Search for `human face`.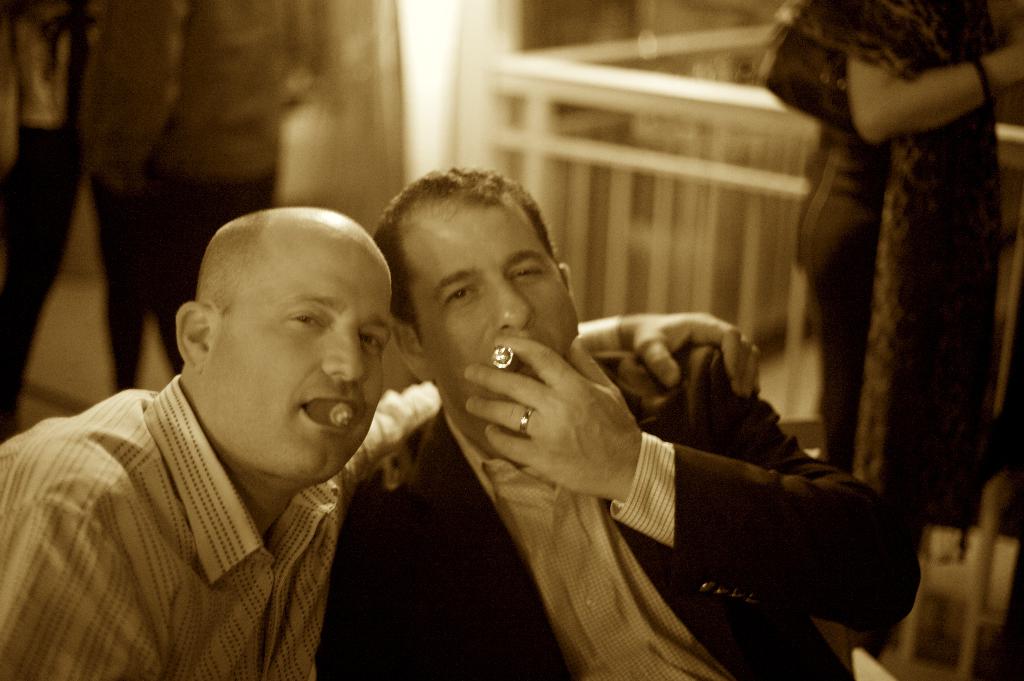
Found at select_region(412, 208, 579, 413).
